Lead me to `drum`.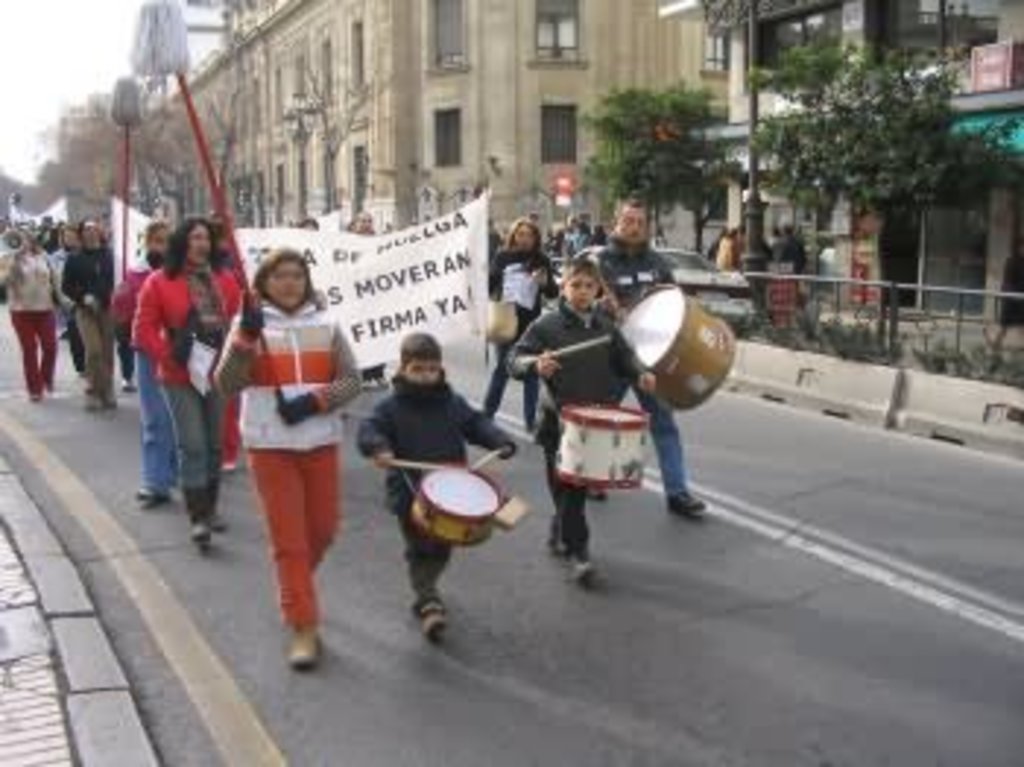
Lead to (x1=410, y1=463, x2=503, y2=547).
